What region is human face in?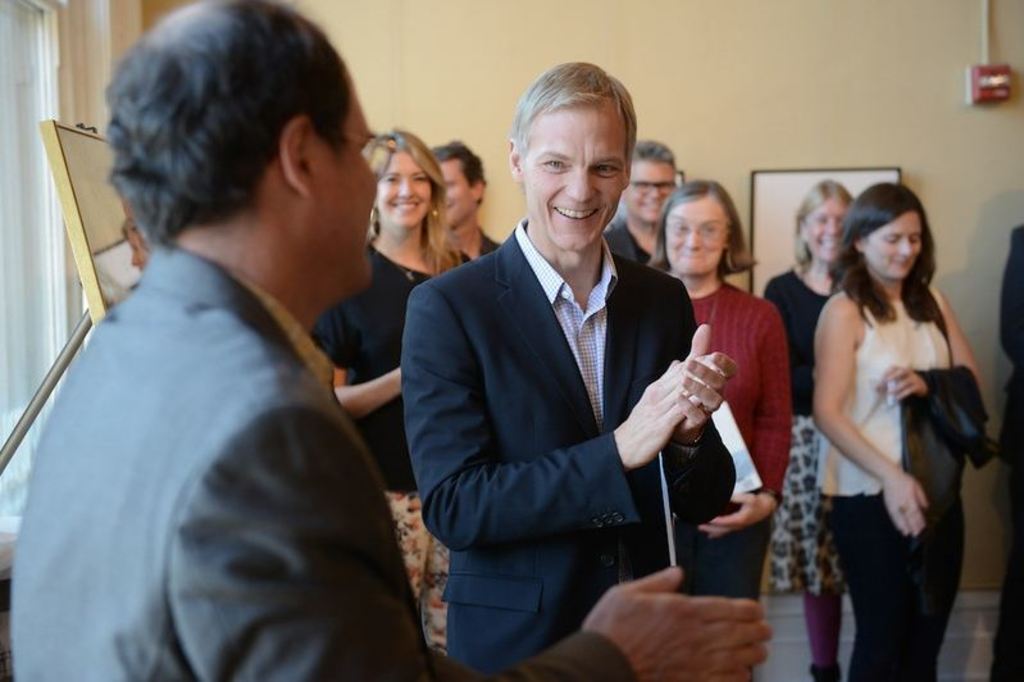
crop(806, 195, 851, 260).
